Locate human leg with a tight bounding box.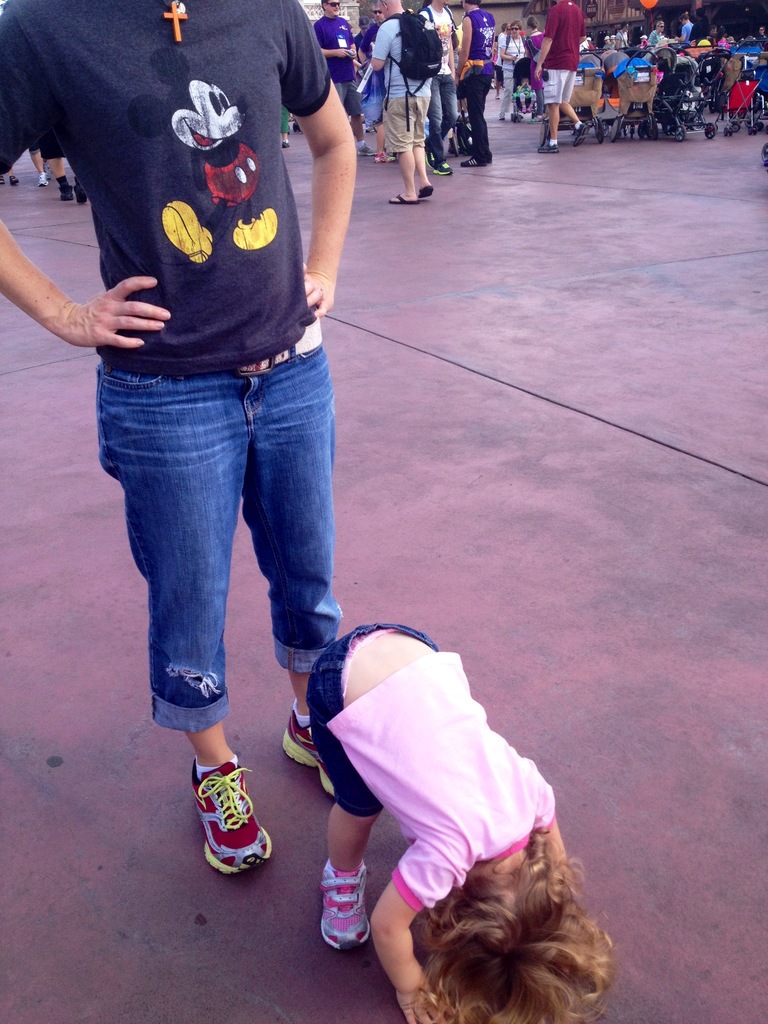
box(45, 159, 70, 200).
